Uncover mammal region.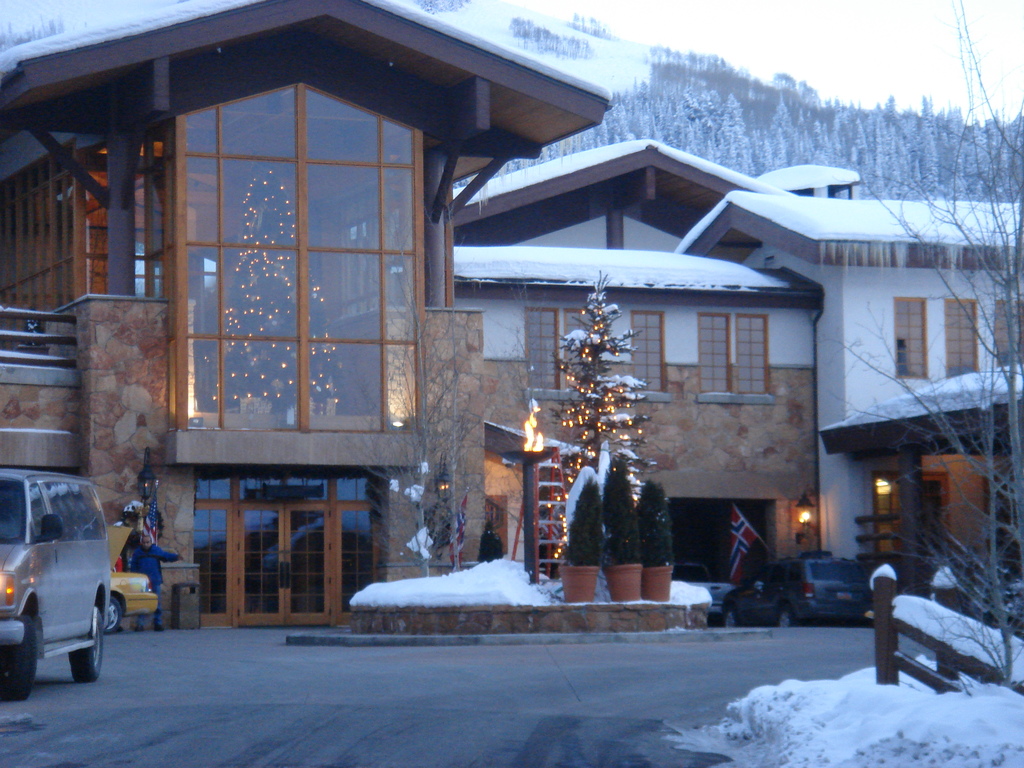
Uncovered: rect(129, 532, 181, 633).
